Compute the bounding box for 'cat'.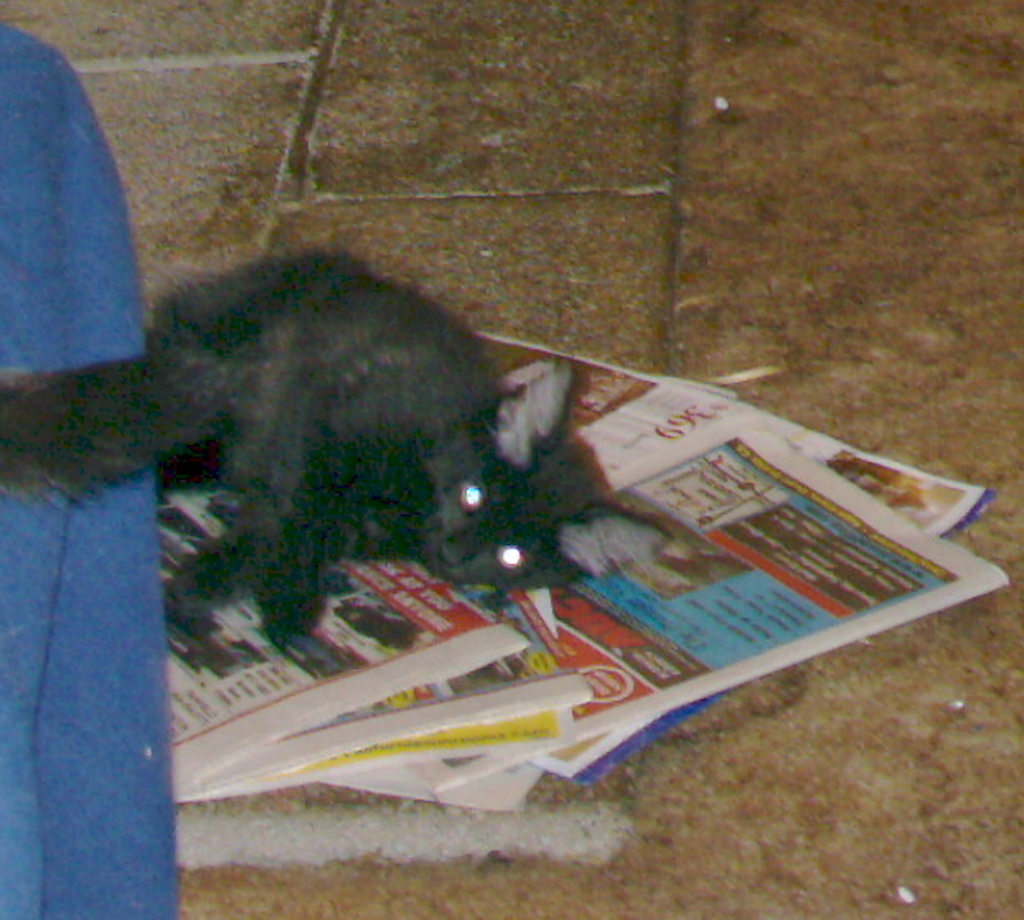
(0, 247, 674, 678).
